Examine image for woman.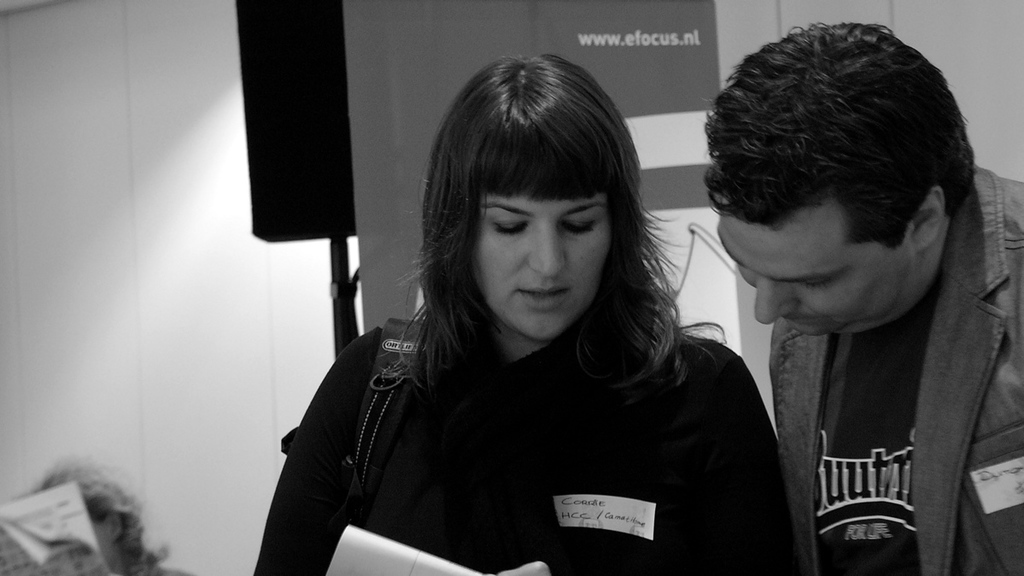
Examination result: x1=267, y1=73, x2=788, y2=573.
